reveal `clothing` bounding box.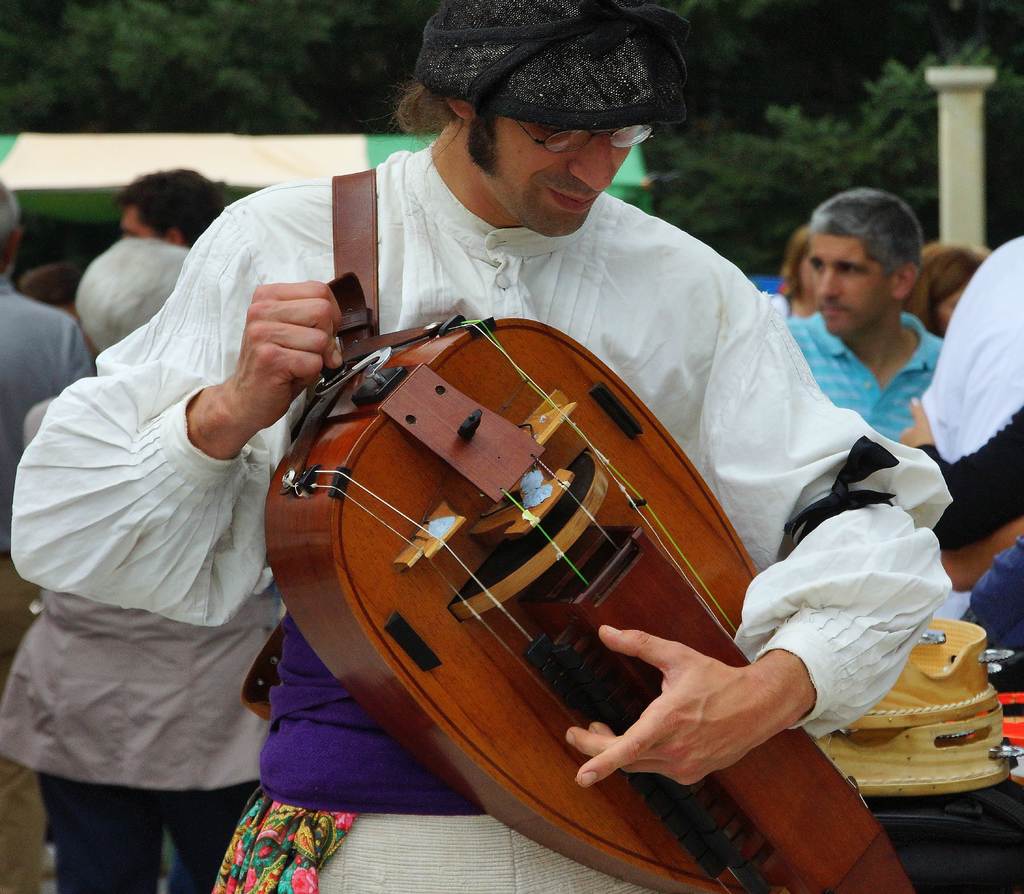
Revealed: (left=6, top=135, right=950, bottom=893).
